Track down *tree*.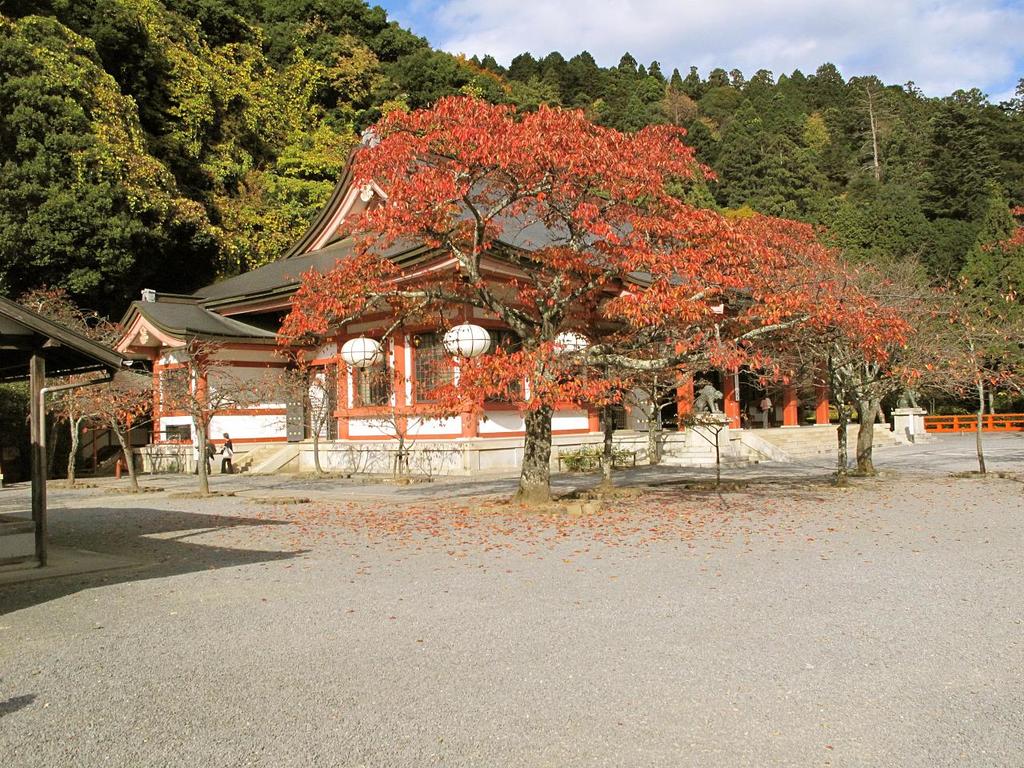
Tracked to locate(141, 342, 277, 494).
